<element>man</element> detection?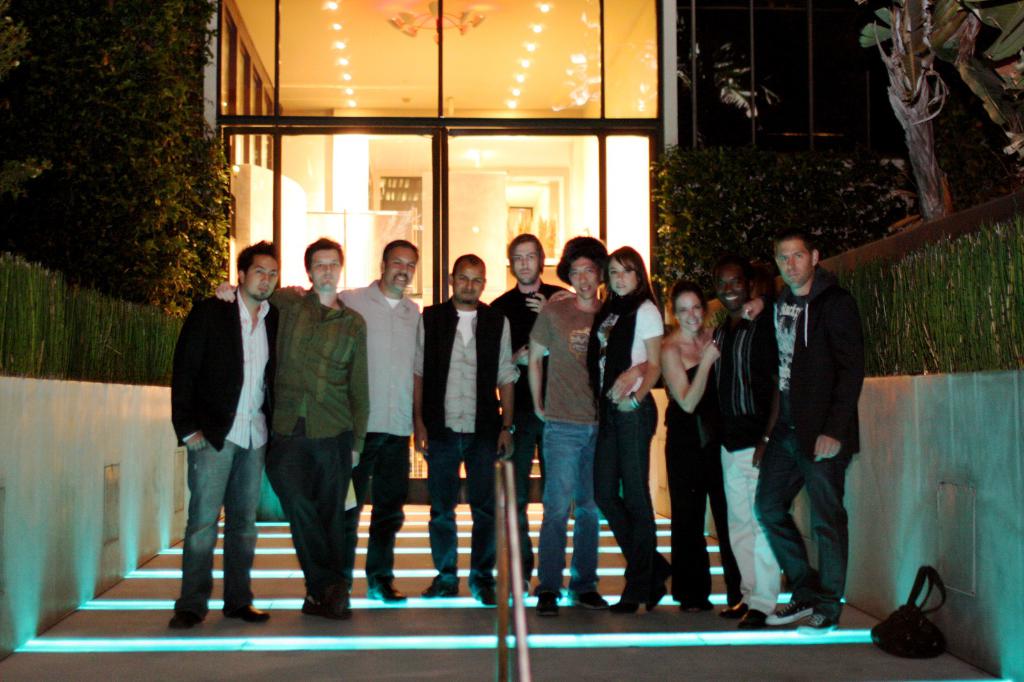
[left=421, top=254, right=517, bottom=609]
